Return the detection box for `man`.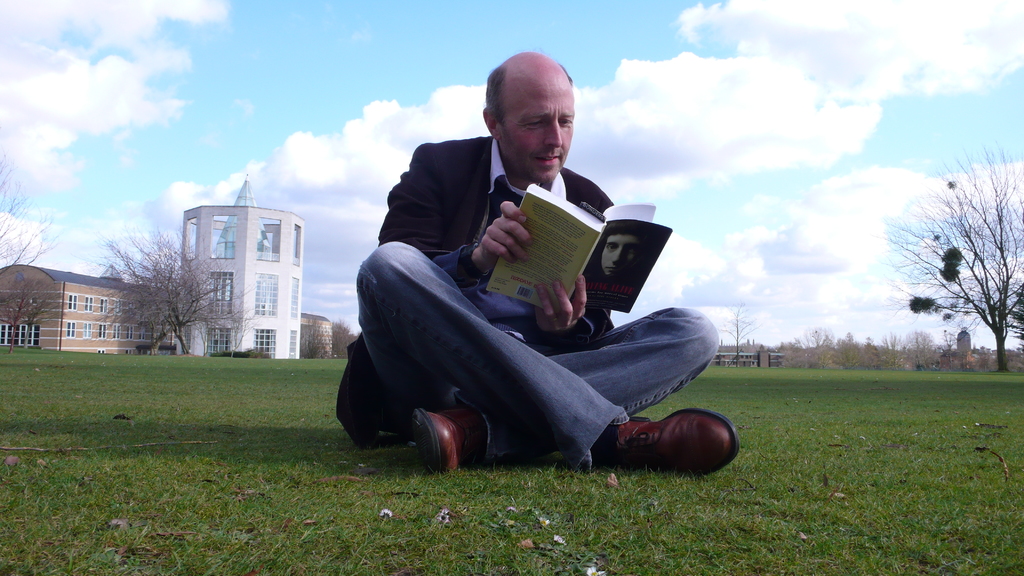
<region>339, 54, 742, 471</region>.
